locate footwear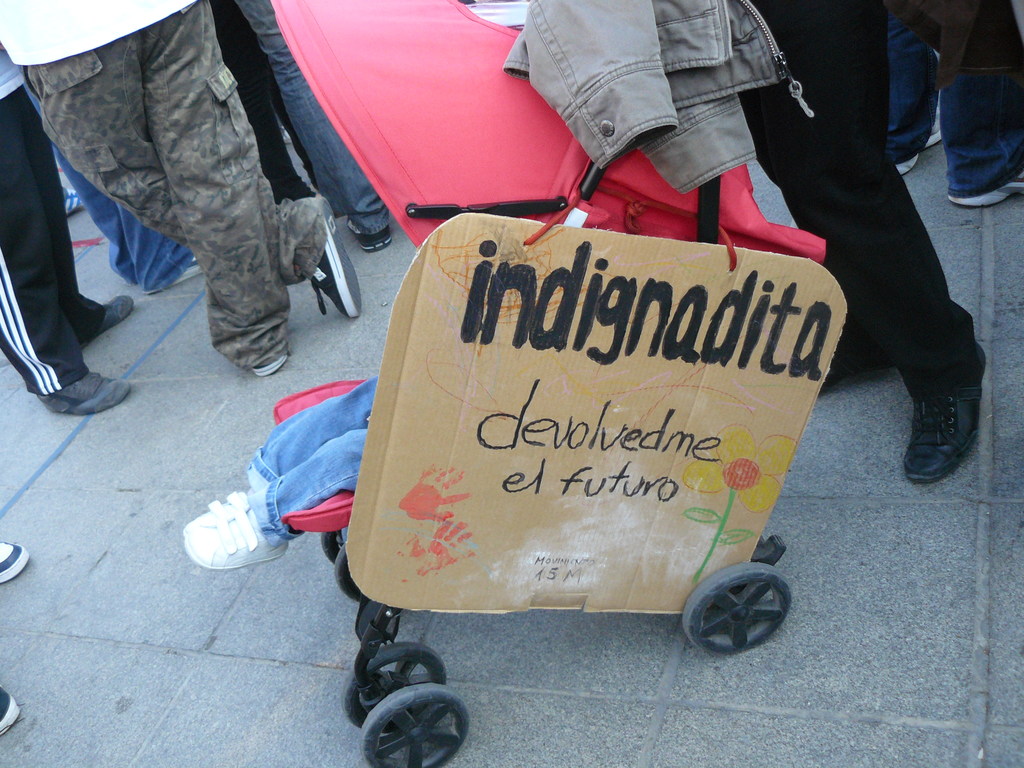
(945, 164, 1023, 209)
